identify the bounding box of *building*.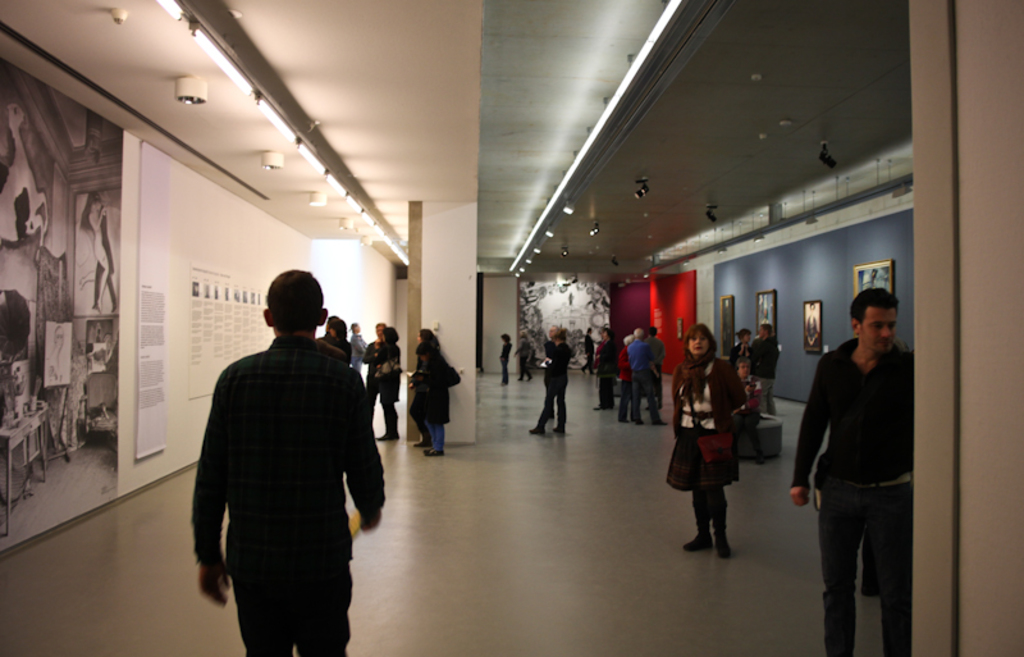
pyautogui.locateOnScreen(0, 0, 1023, 656).
